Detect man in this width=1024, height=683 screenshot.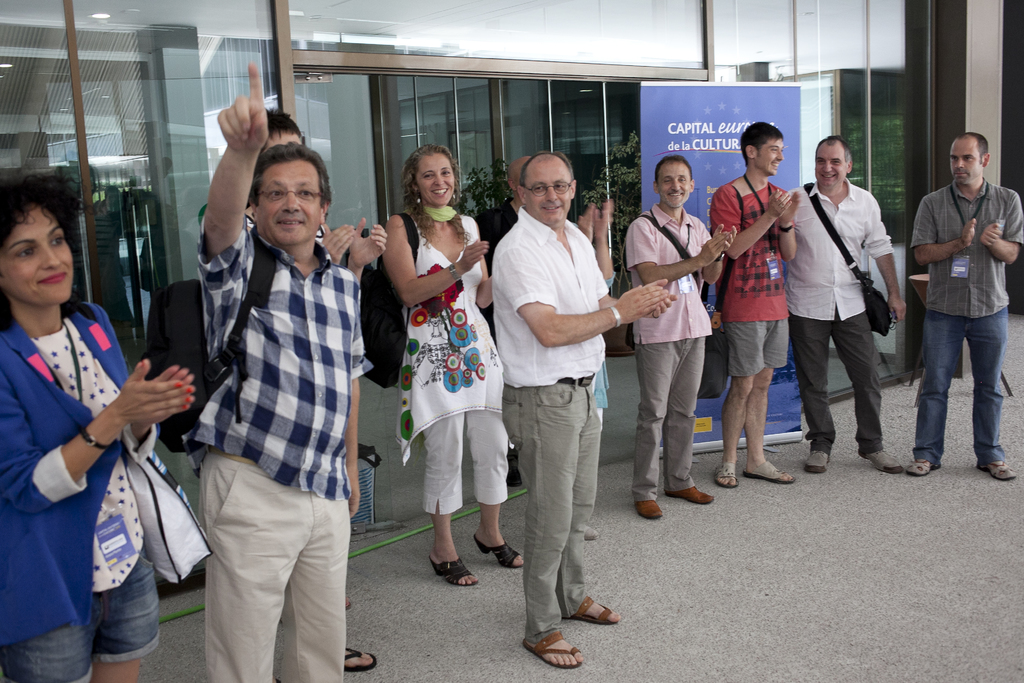
Detection: bbox=(794, 136, 909, 472).
